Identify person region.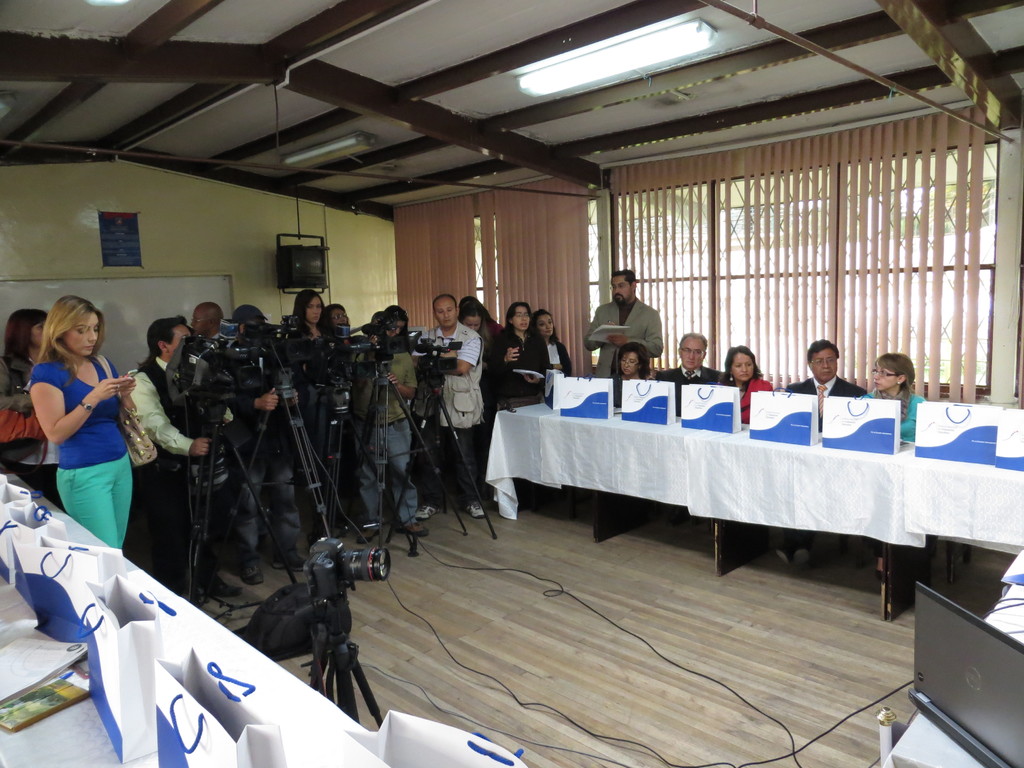
Region: <box>461,296,506,336</box>.
